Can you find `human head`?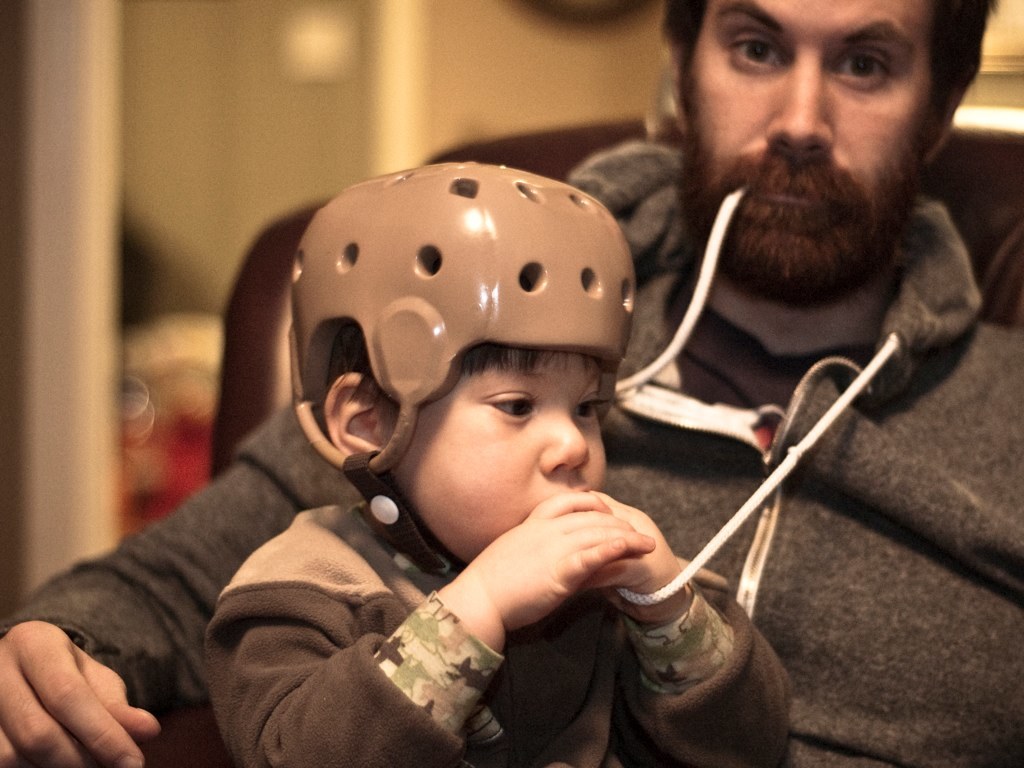
Yes, bounding box: locate(641, 4, 961, 284).
